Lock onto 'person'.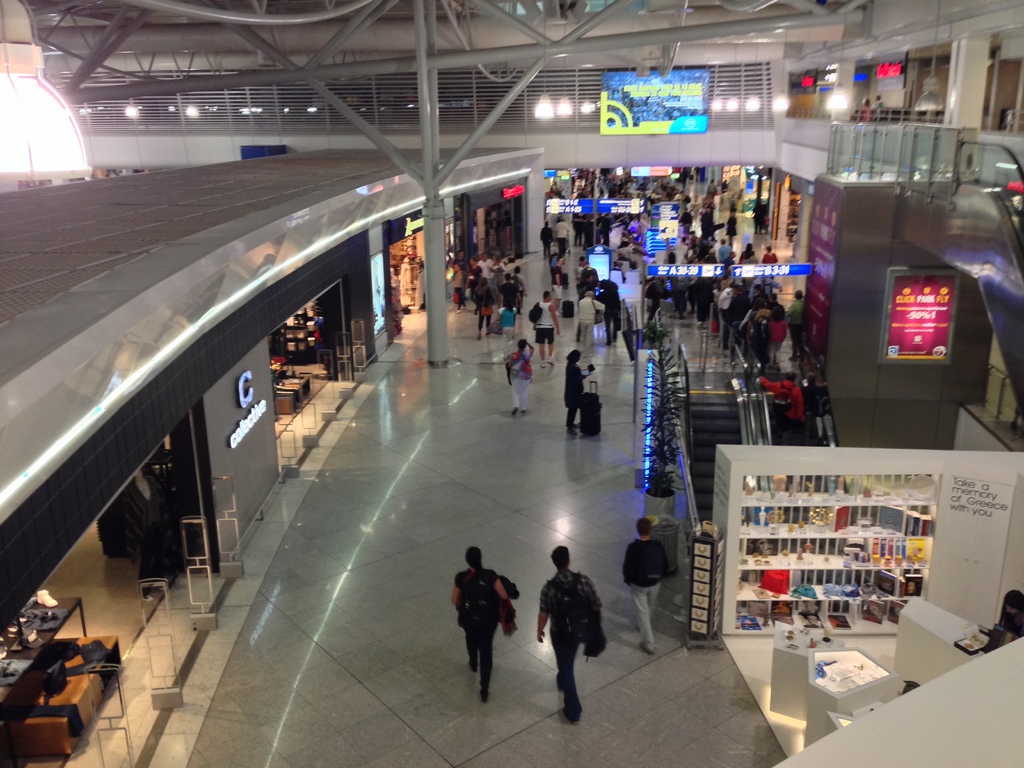
Locked: 677 206 693 242.
